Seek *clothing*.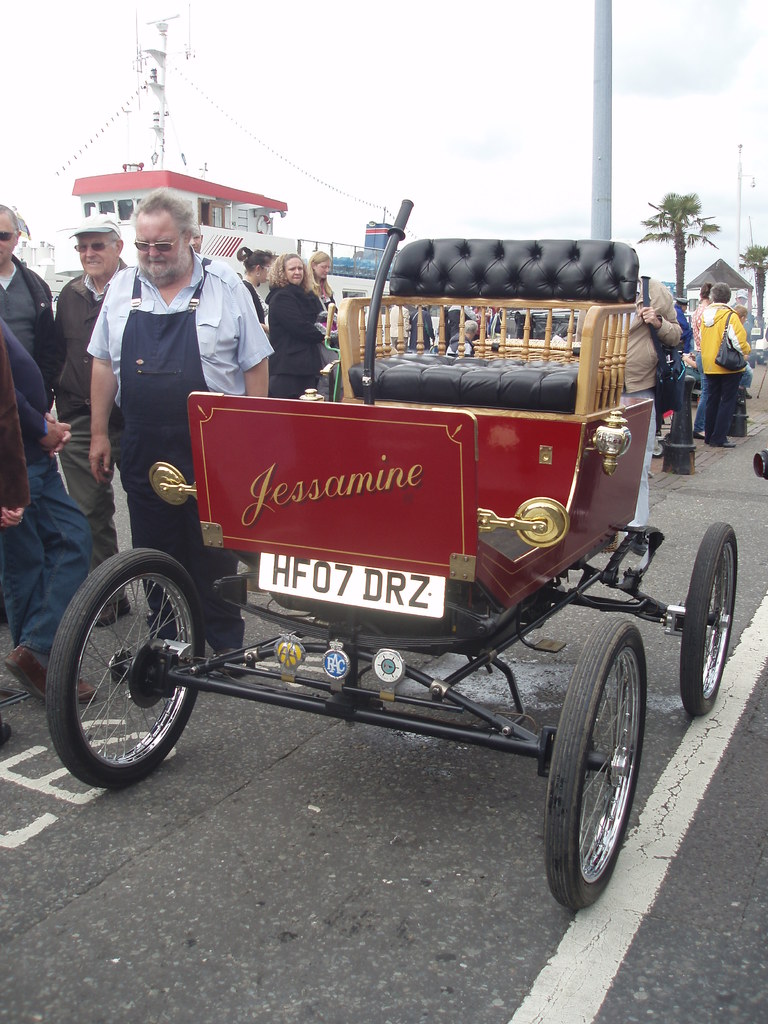
bbox(84, 212, 229, 499).
